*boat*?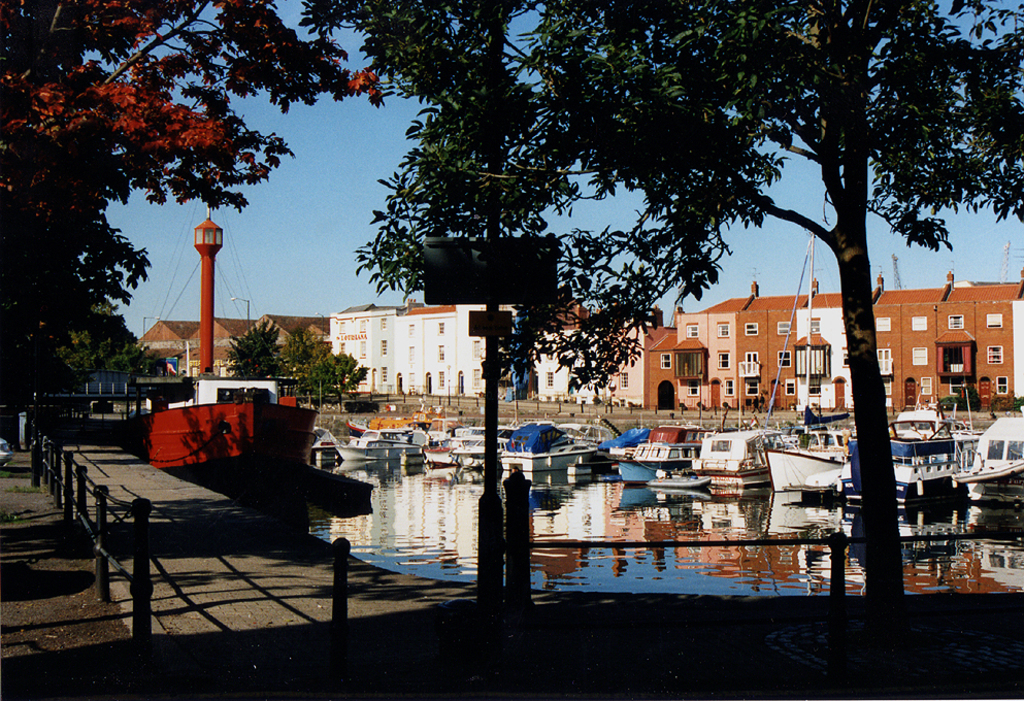
<box>113,343,350,489</box>
